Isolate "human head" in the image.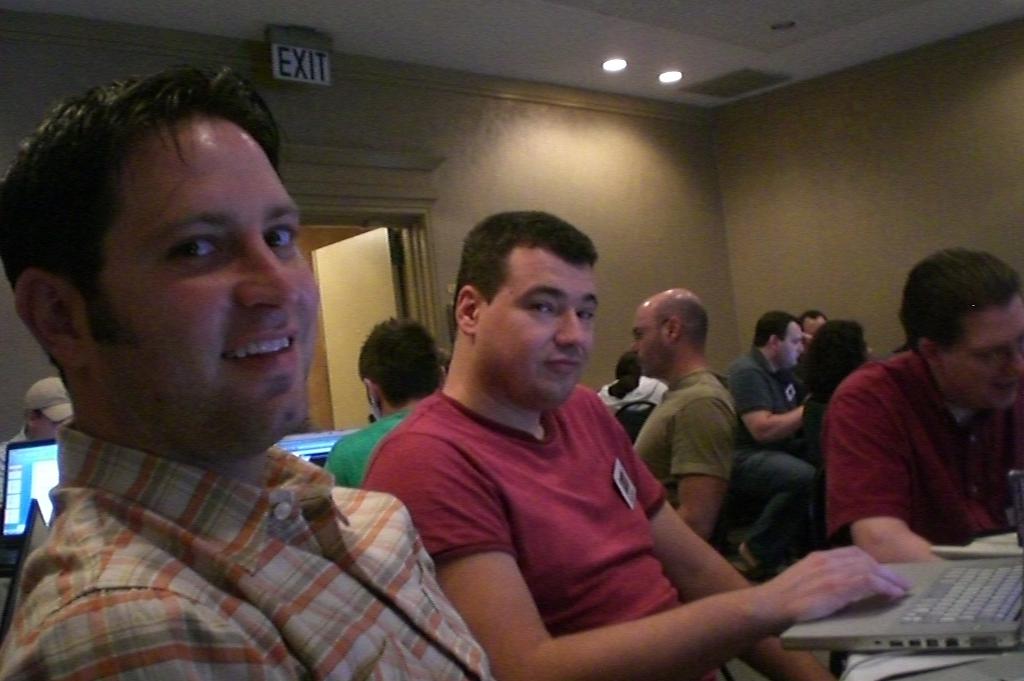
Isolated region: select_region(22, 377, 71, 435).
